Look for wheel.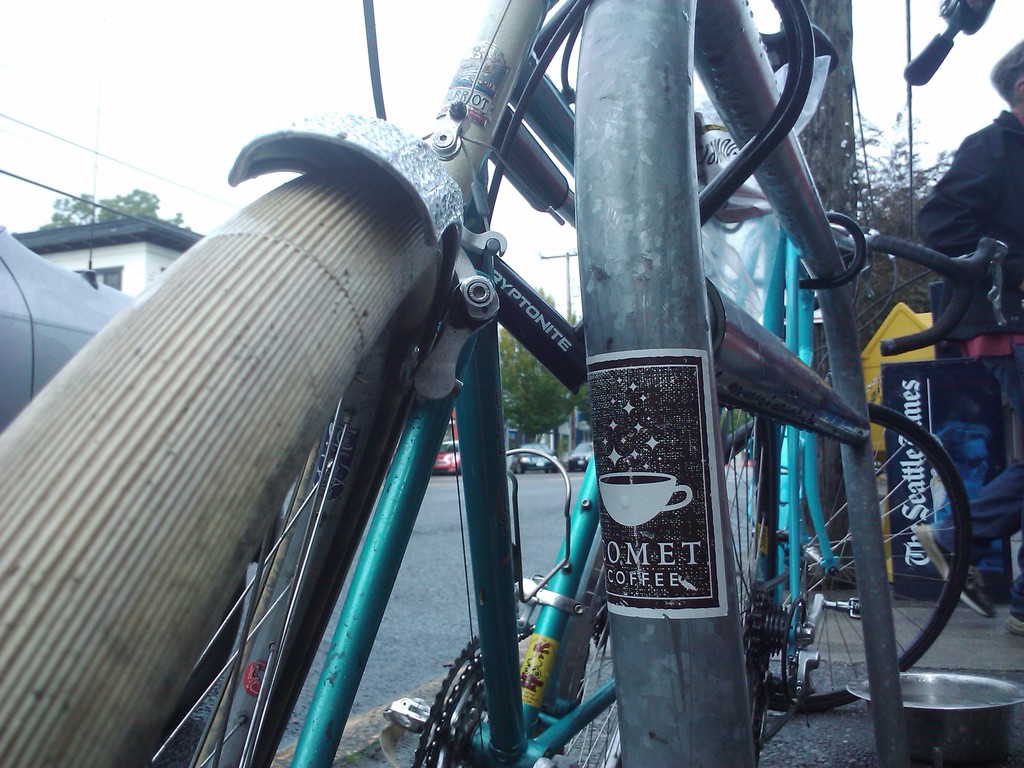
Found: 738:584:780:680.
